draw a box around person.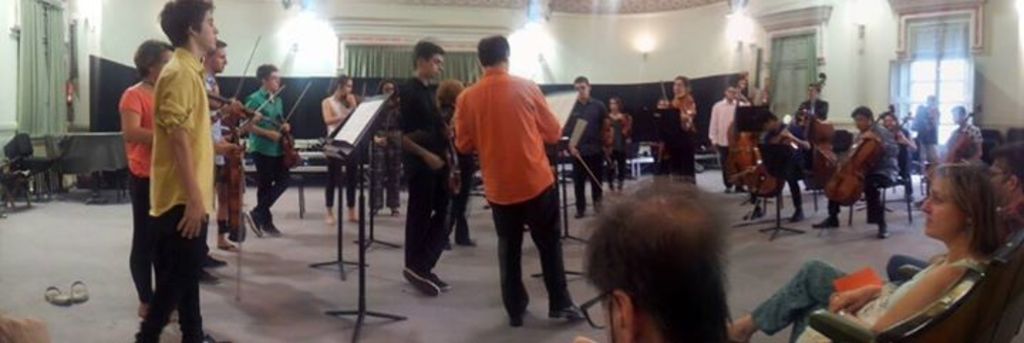
<region>193, 41, 247, 253</region>.
